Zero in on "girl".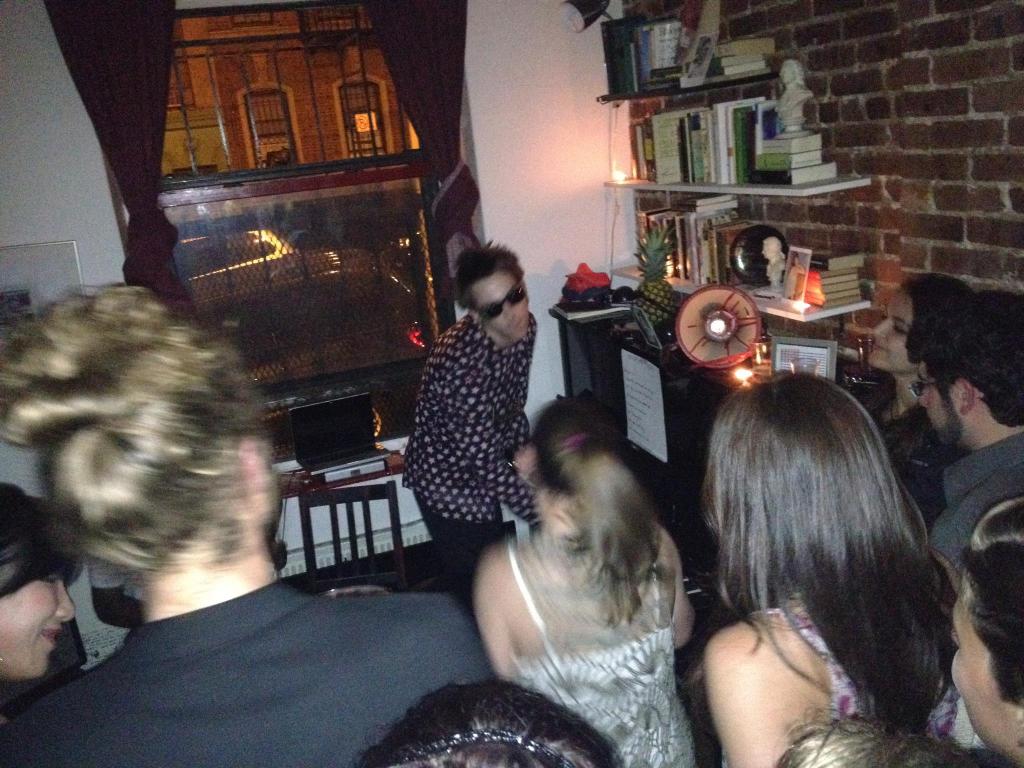
Zeroed in: 698/374/956/767.
